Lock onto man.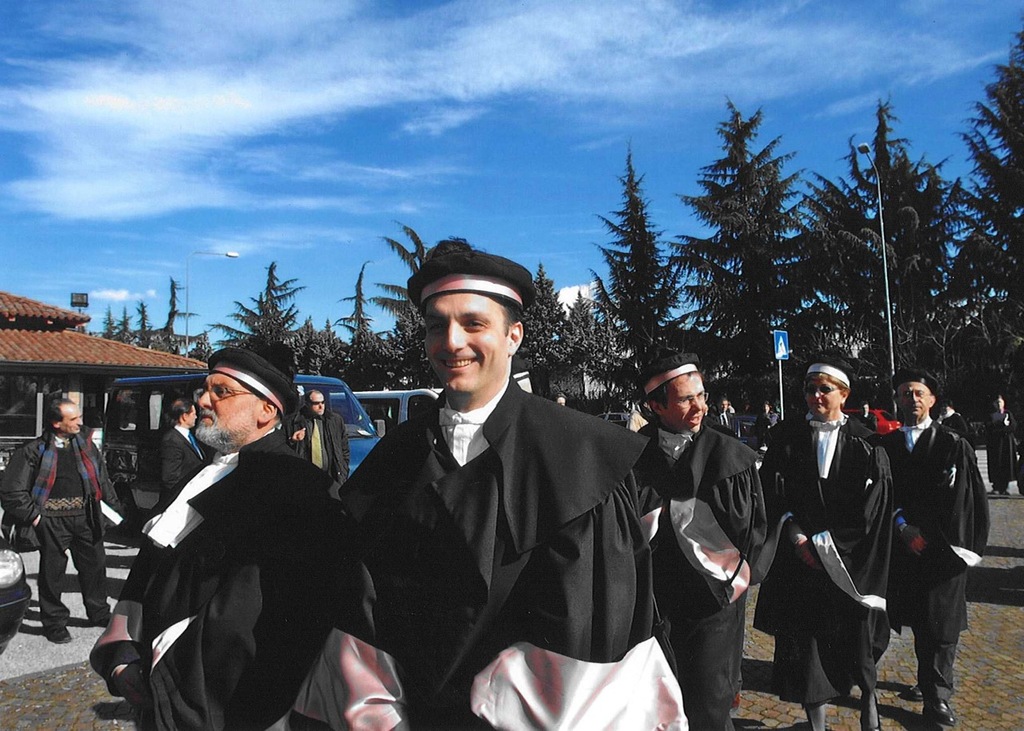
Locked: bbox=(1, 395, 119, 645).
